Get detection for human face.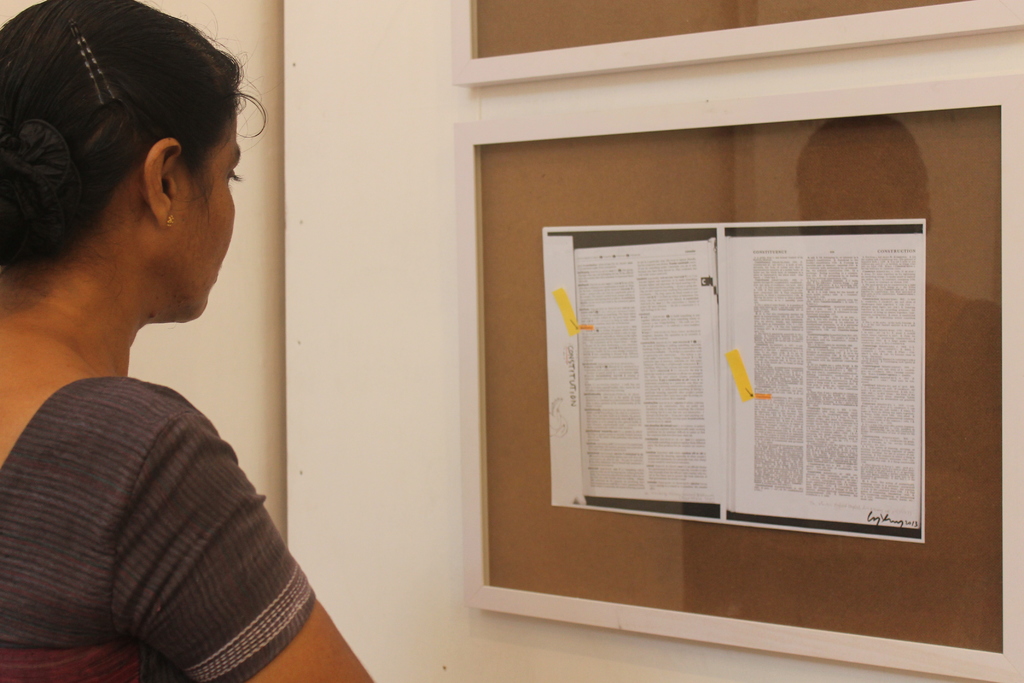
Detection: BBox(164, 114, 239, 320).
